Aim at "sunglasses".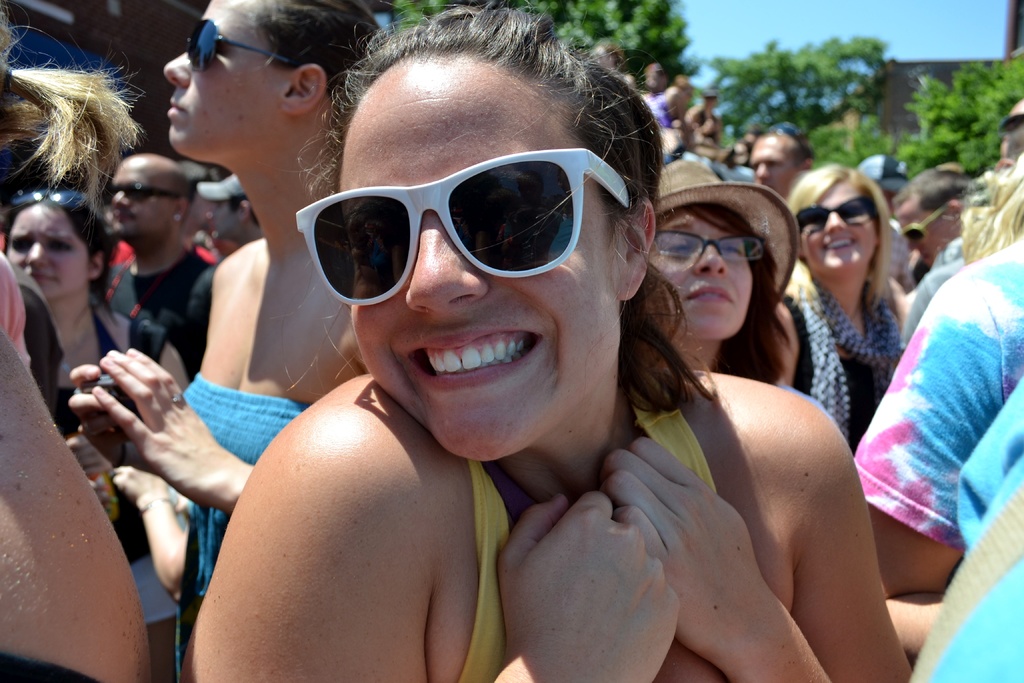
Aimed at {"x1": 795, "y1": 194, "x2": 875, "y2": 232}.
